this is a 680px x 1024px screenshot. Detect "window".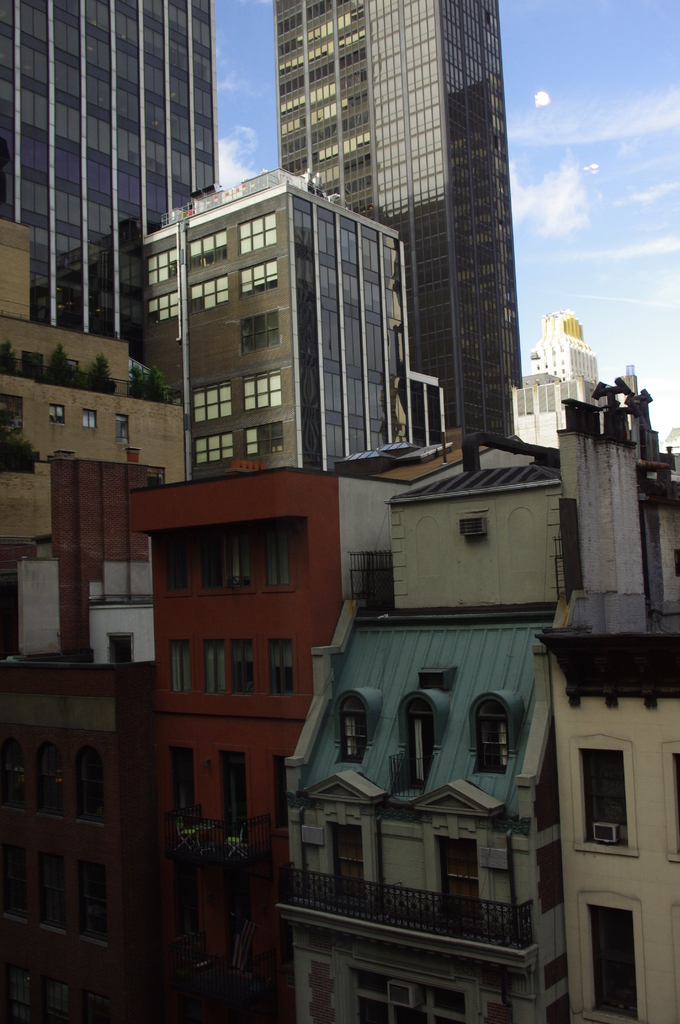
217/751/250/829.
